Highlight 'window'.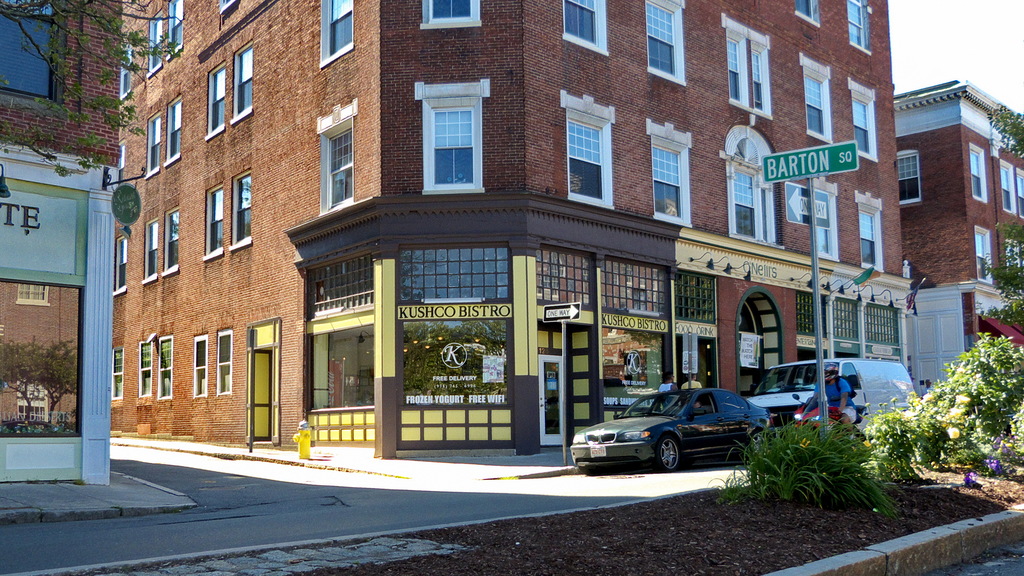
Highlighted region: [x1=165, y1=206, x2=189, y2=271].
